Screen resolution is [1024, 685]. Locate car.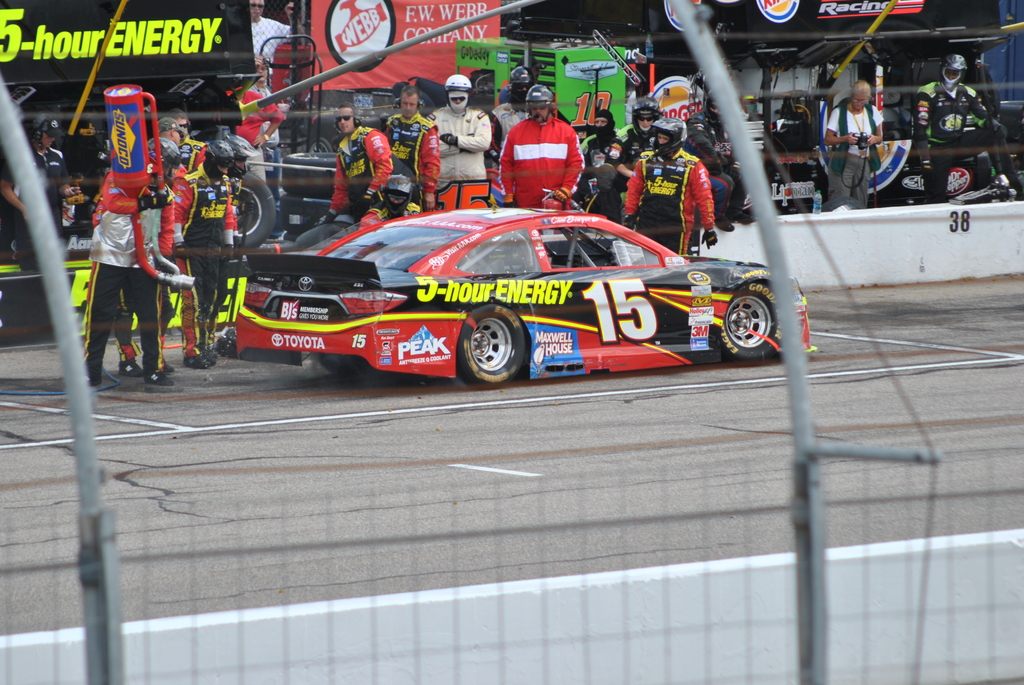
179:200:823:390.
